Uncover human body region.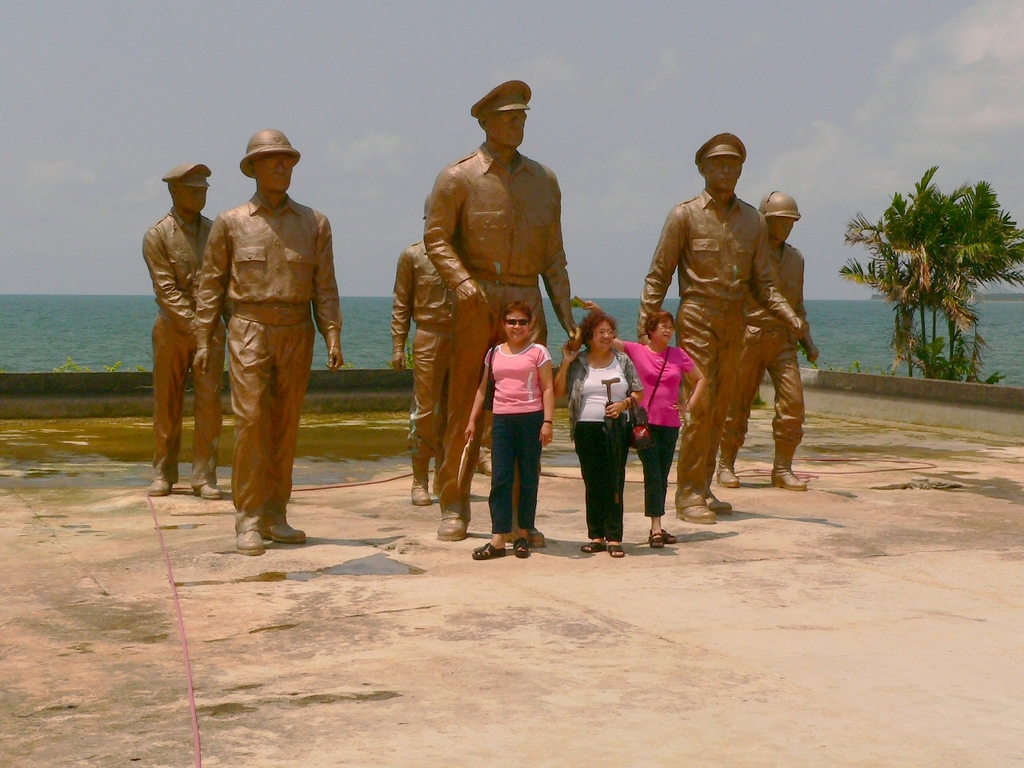
Uncovered: 192, 198, 352, 554.
